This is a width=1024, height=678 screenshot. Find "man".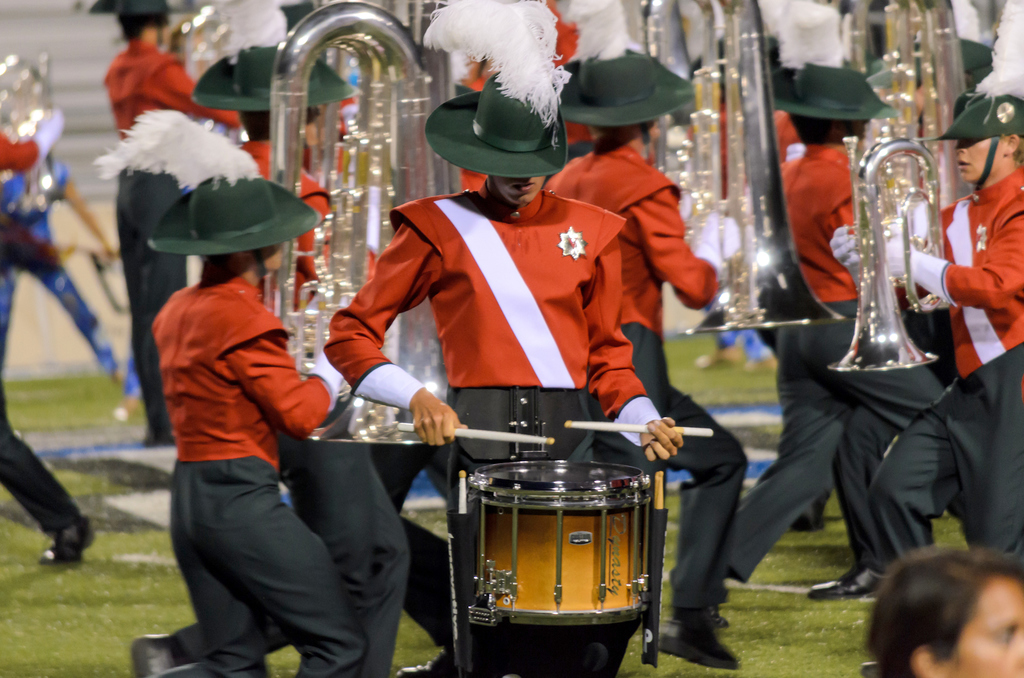
Bounding box: detection(133, 174, 369, 677).
